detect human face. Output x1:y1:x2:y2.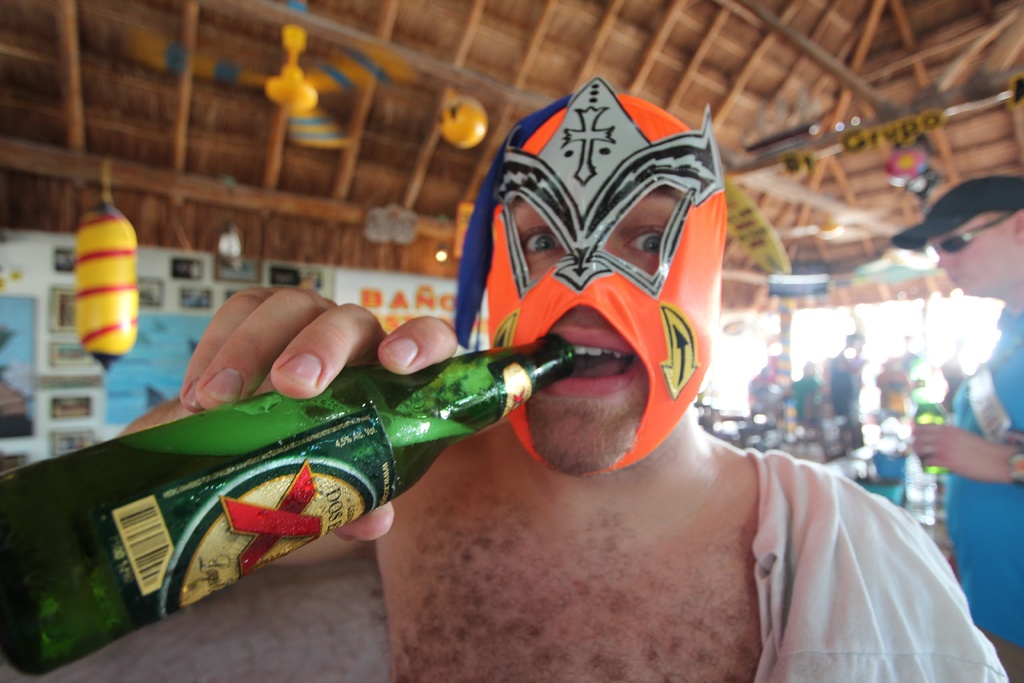
929:217:1007:295.
